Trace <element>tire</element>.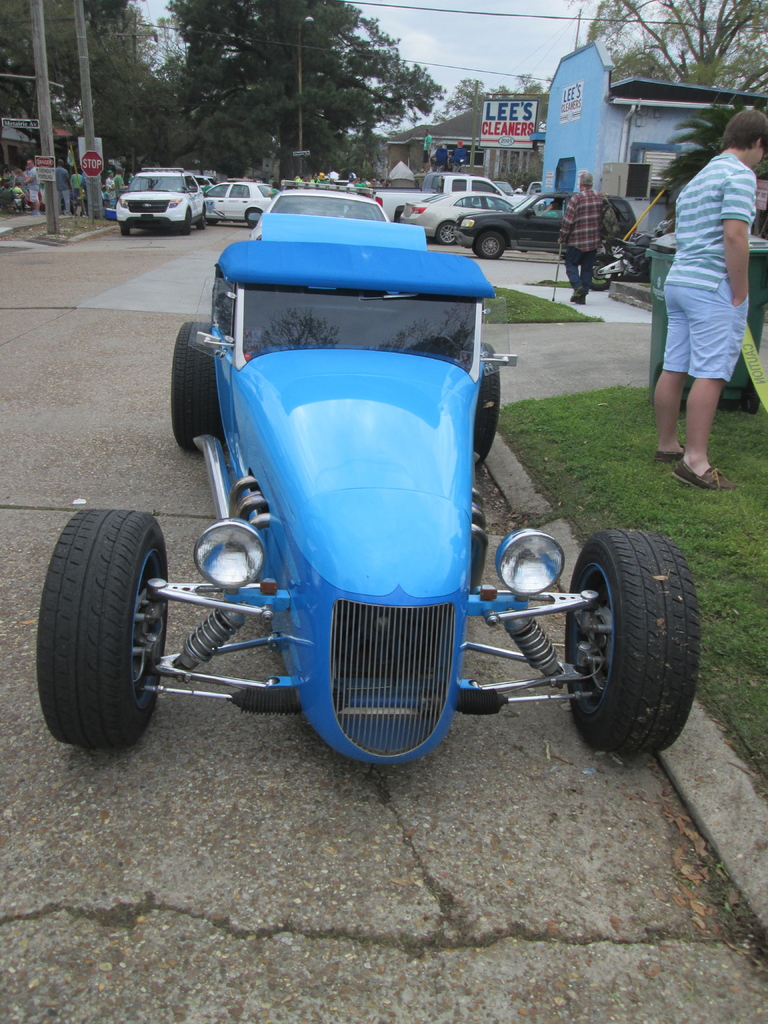
Traced to {"x1": 434, "y1": 223, "x2": 453, "y2": 251}.
